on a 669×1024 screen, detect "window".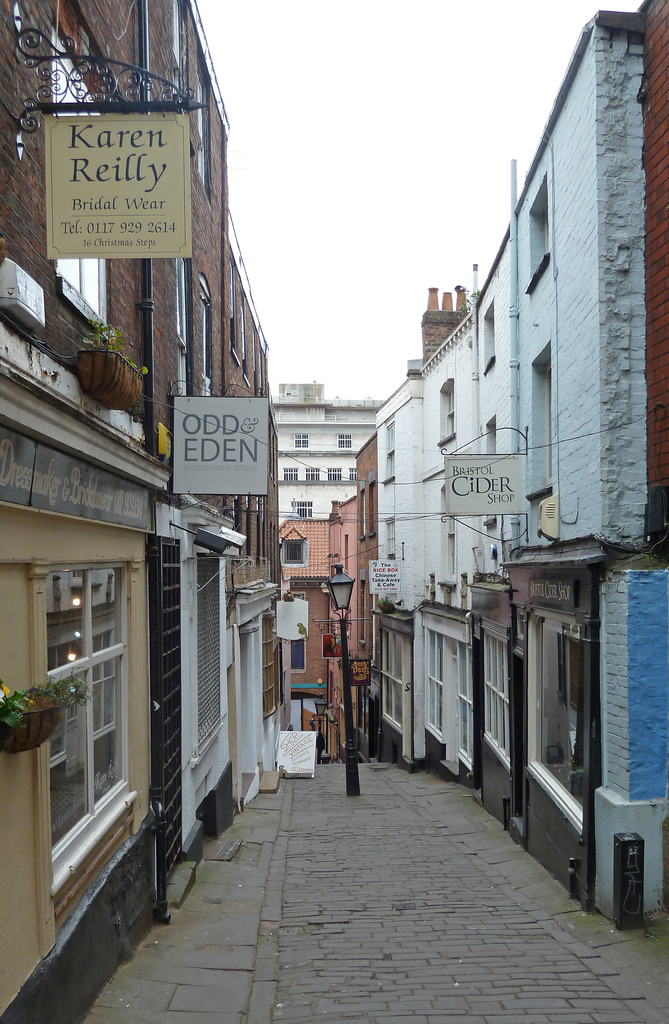
x1=177 y1=253 x2=191 y2=340.
